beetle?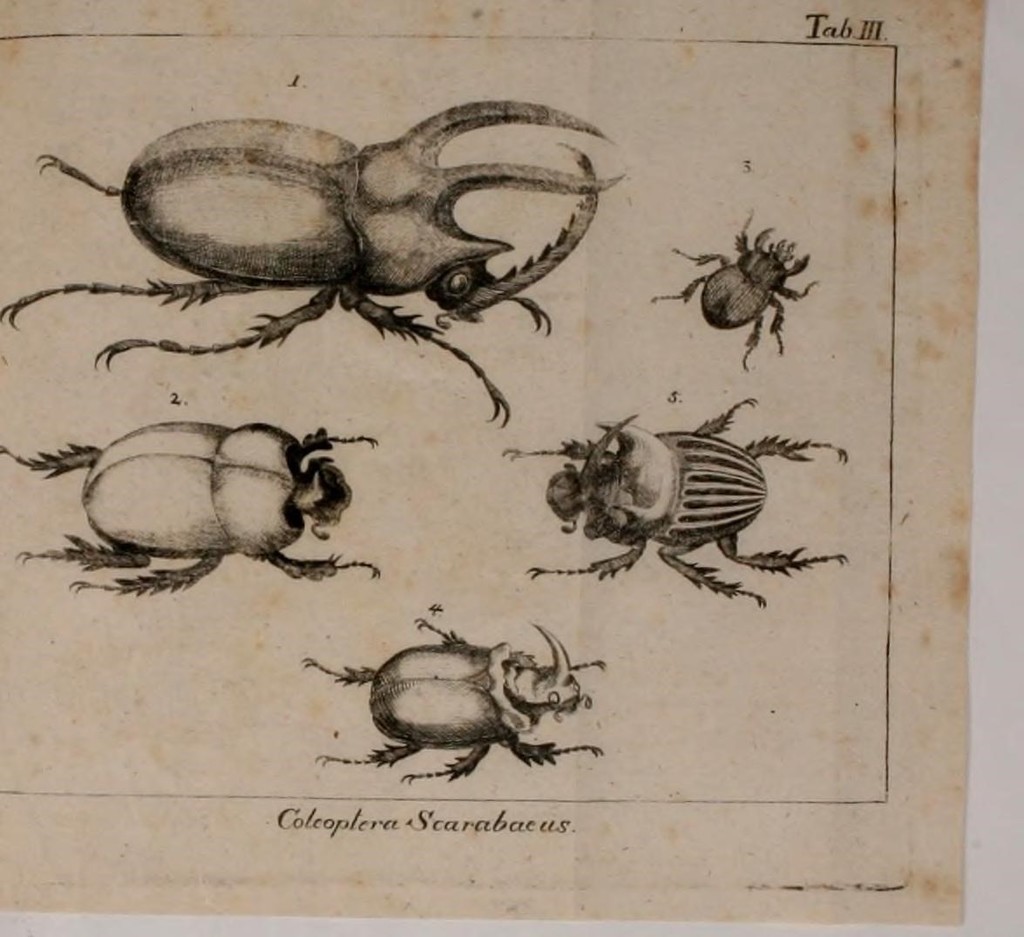
x1=0 y1=98 x2=621 y2=430
